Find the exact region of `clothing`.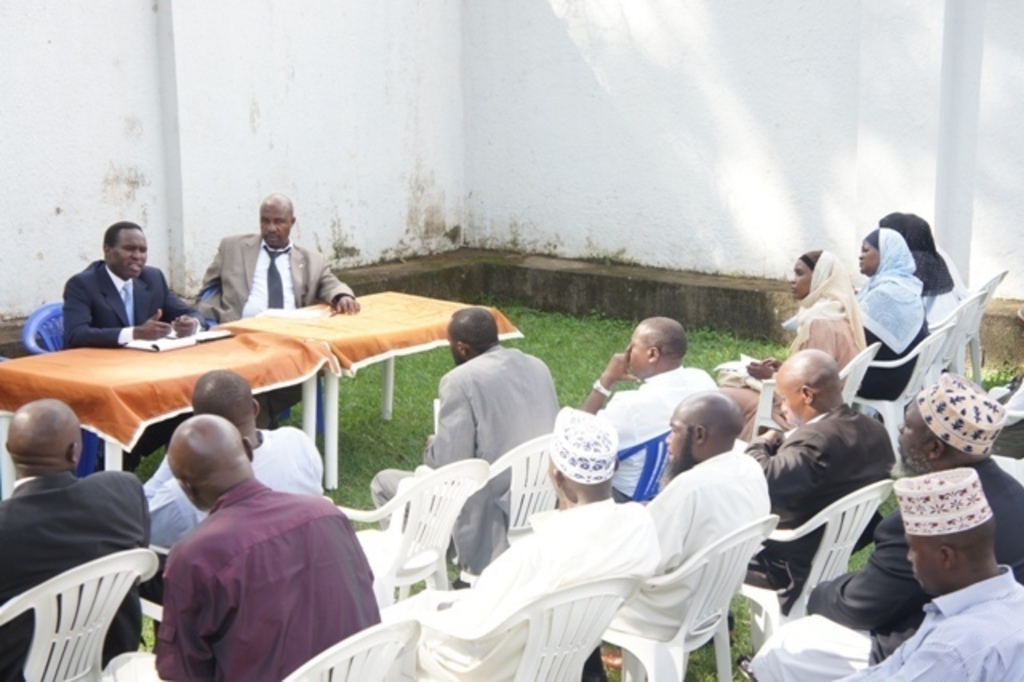
Exact region: bbox=(368, 343, 558, 560).
